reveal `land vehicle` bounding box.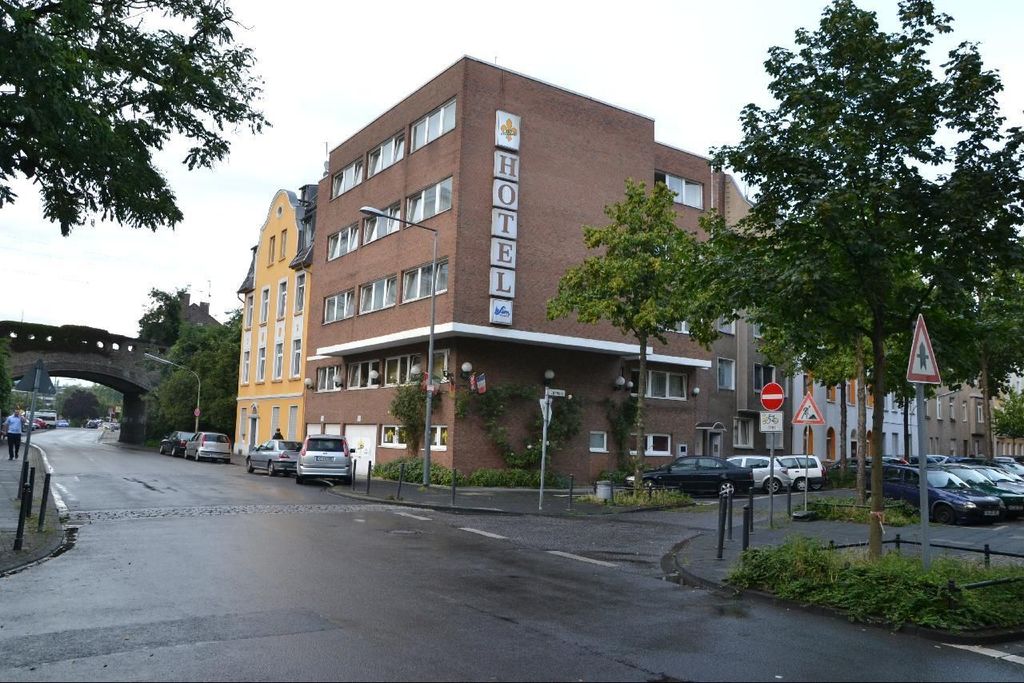
Revealed: box=[86, 416, 106, 428].
